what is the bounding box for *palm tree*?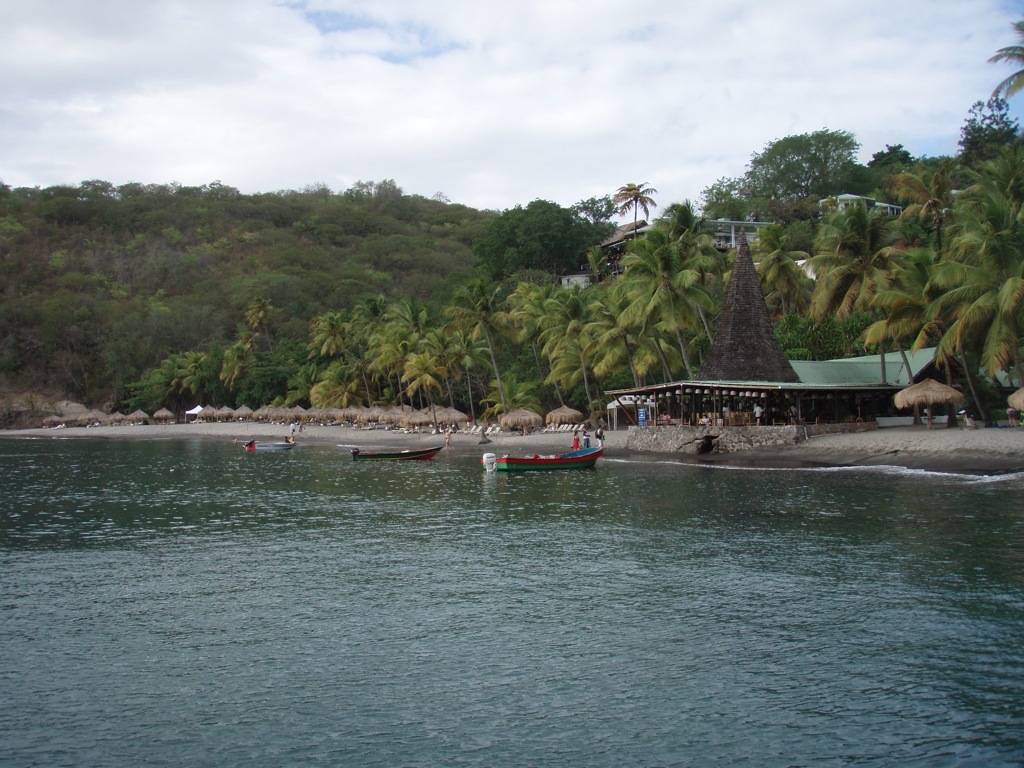
crop(317, 310, 370, 399).
